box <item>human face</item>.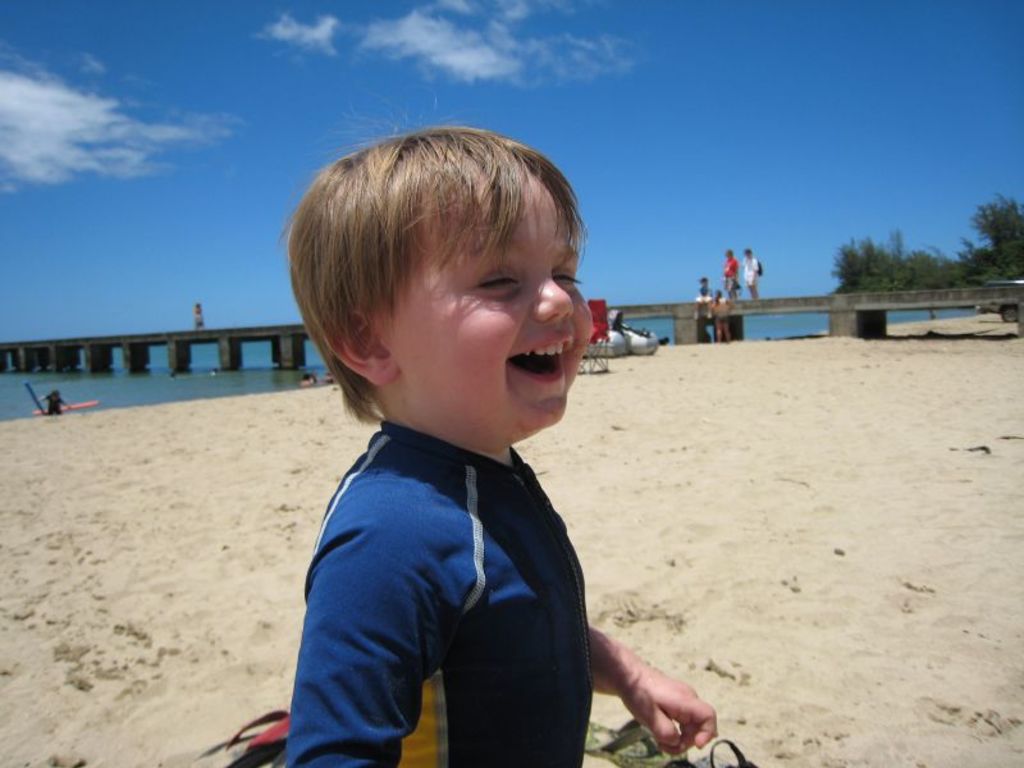
383/164/596/438.
